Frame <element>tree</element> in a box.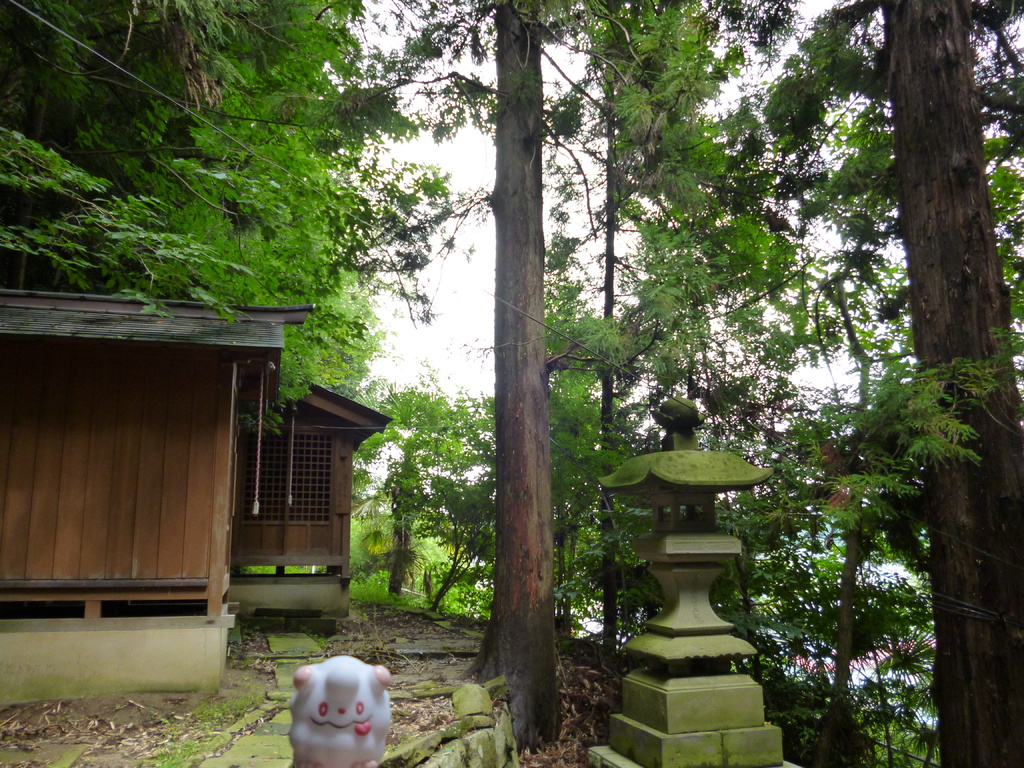
589:0:1023:767.
